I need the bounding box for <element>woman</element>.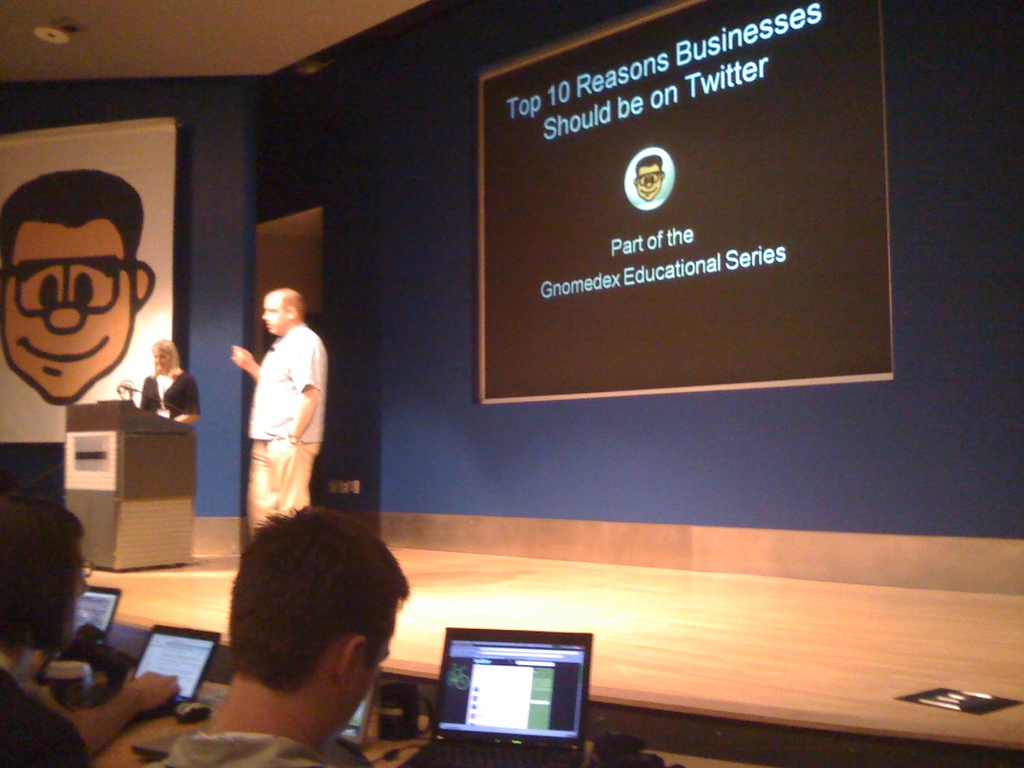
Here it is: BBox(0, 483, 93, 767).
